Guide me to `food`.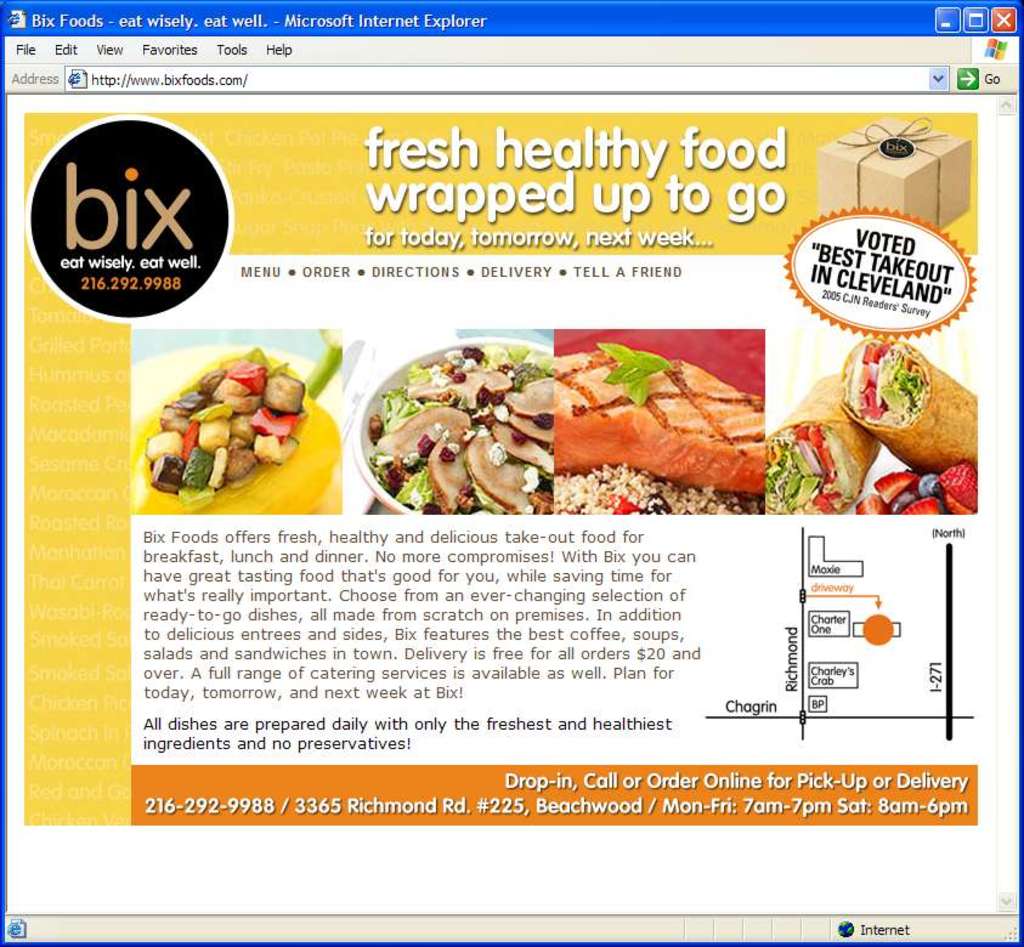
Guidance: locate(859, 460, 978, 512).
